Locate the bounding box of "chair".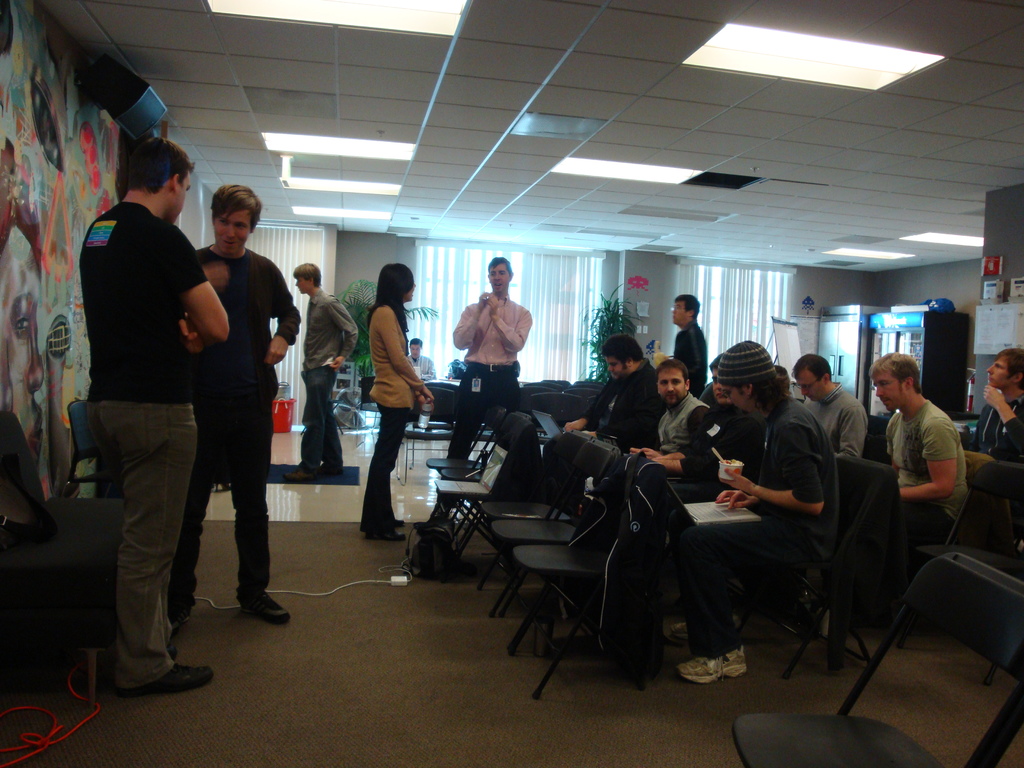
Bounding box: detection(424, 378, 463, 438).
